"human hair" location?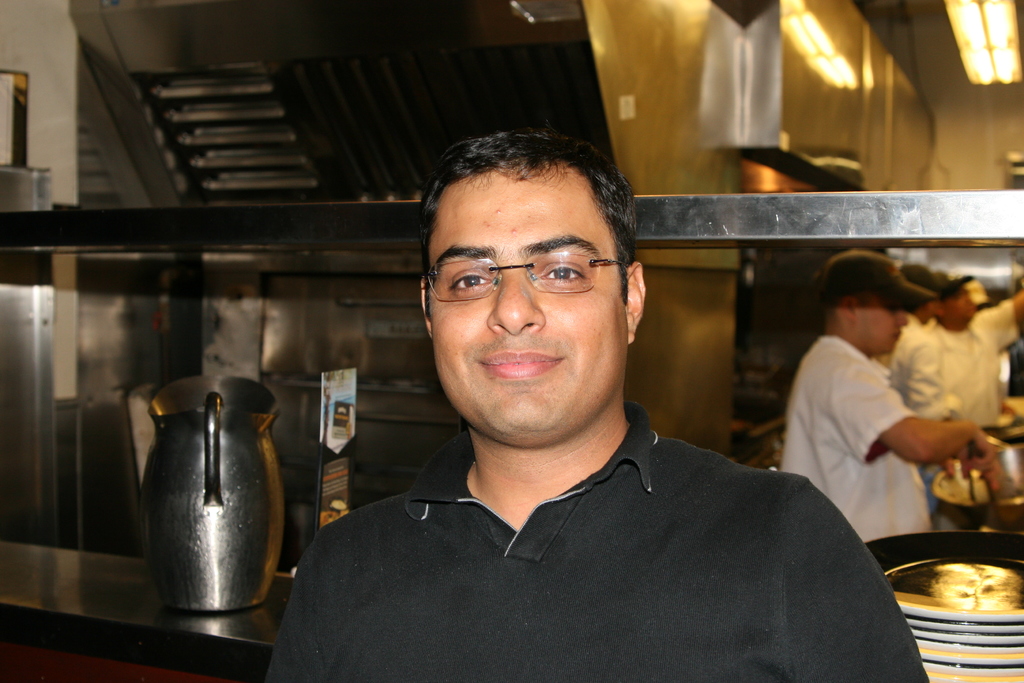
420 121 636 322
